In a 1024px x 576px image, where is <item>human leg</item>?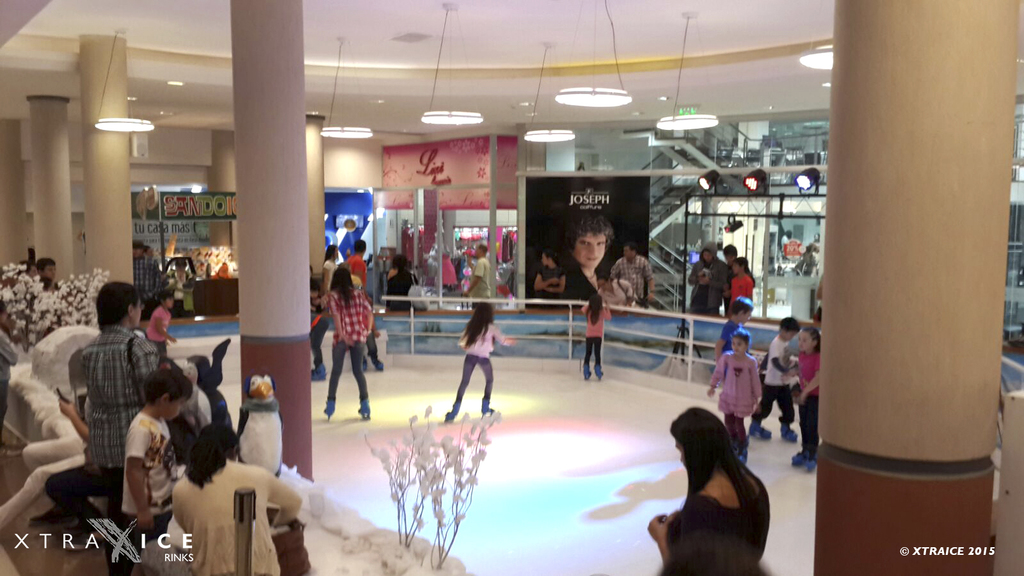
[x1=792, y1=394, x2=819, y2=479].
